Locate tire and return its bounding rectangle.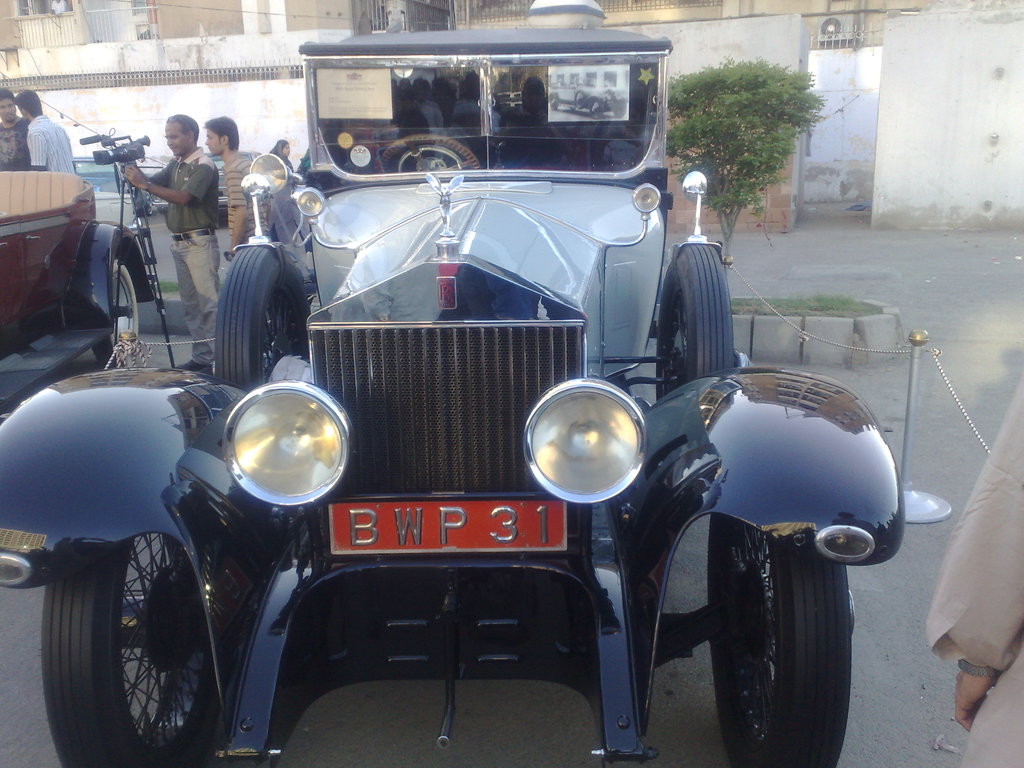
{"x1": 703, "y1": 515, "x2": 849, "y2": 765}.
